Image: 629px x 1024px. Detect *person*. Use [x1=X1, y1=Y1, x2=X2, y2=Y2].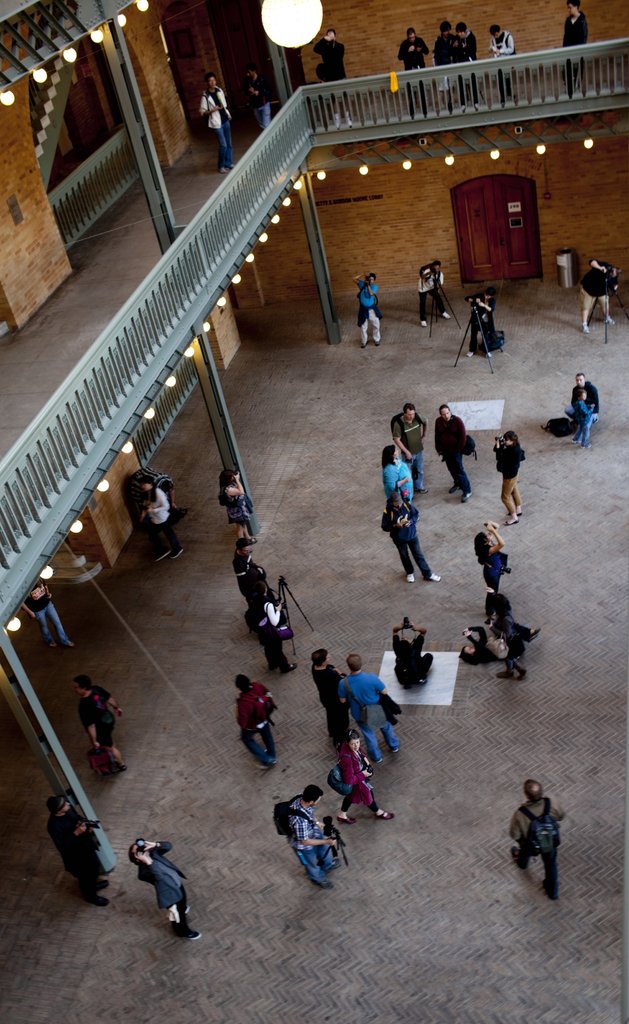
[x1=243, y1=65, x2=279, y2=140].
